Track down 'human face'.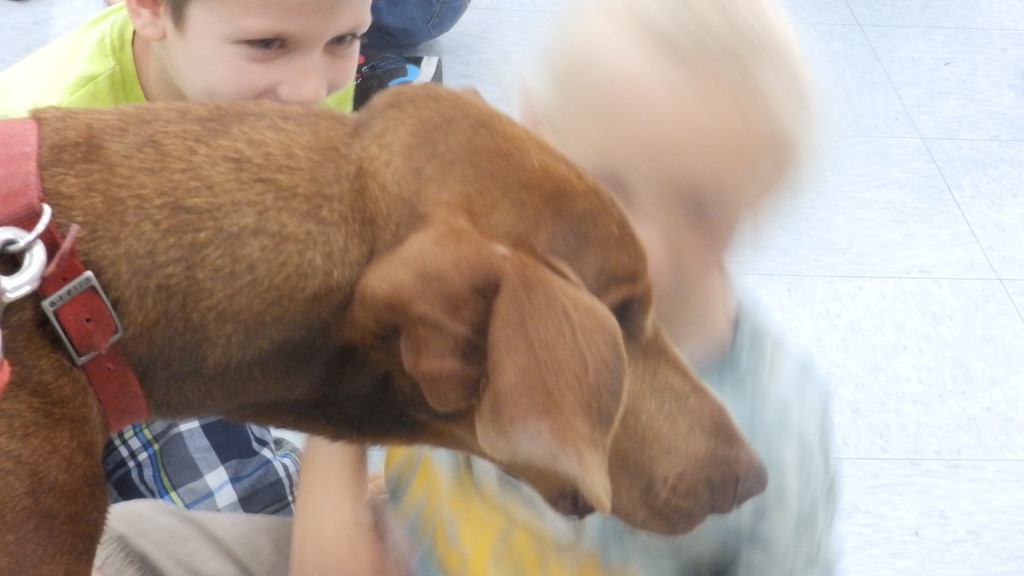
Tracked to [left=161, top=0, right=380, bottom=120].
